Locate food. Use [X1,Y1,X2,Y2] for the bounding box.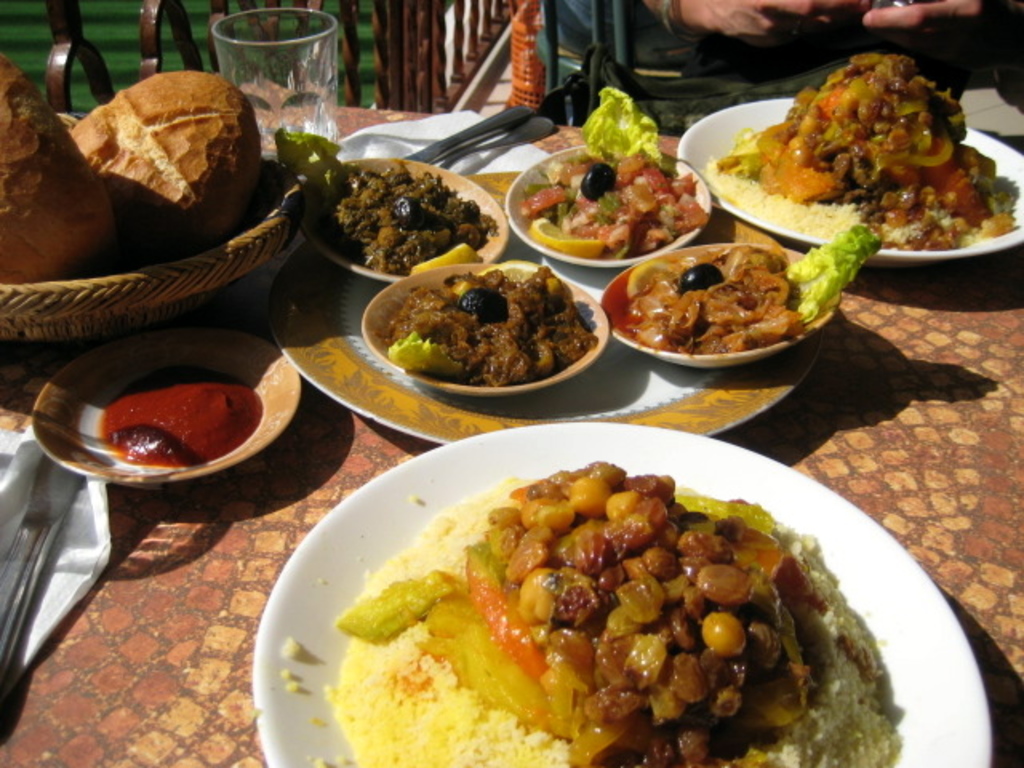
[278,126,499,277].
